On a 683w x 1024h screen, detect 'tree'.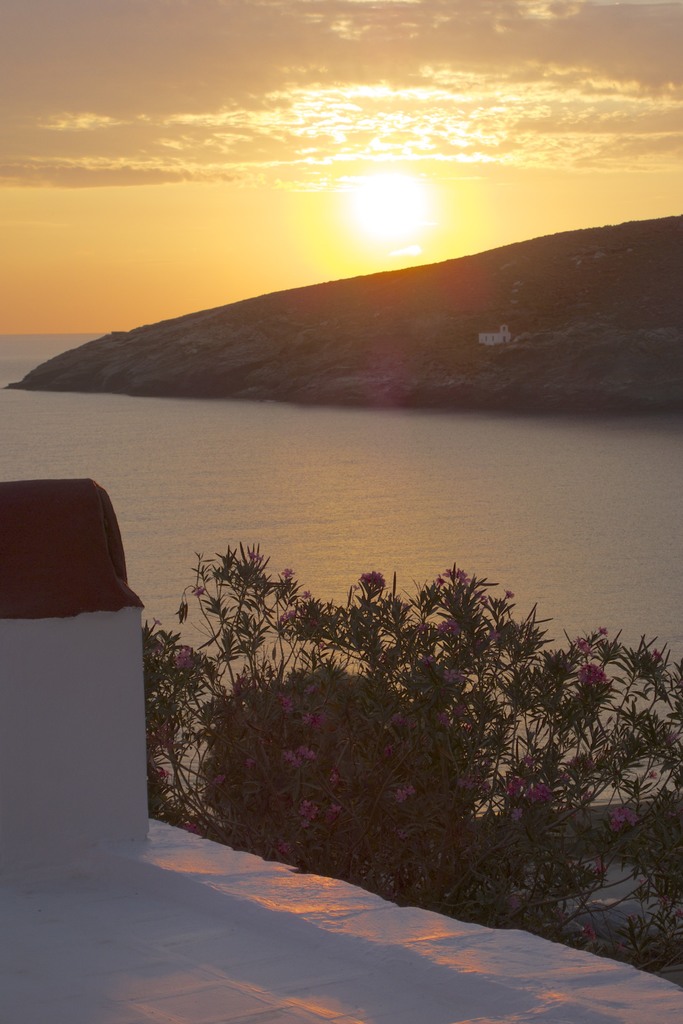
pyautogui.locateOnScreen(148, 545, 682, 986).
